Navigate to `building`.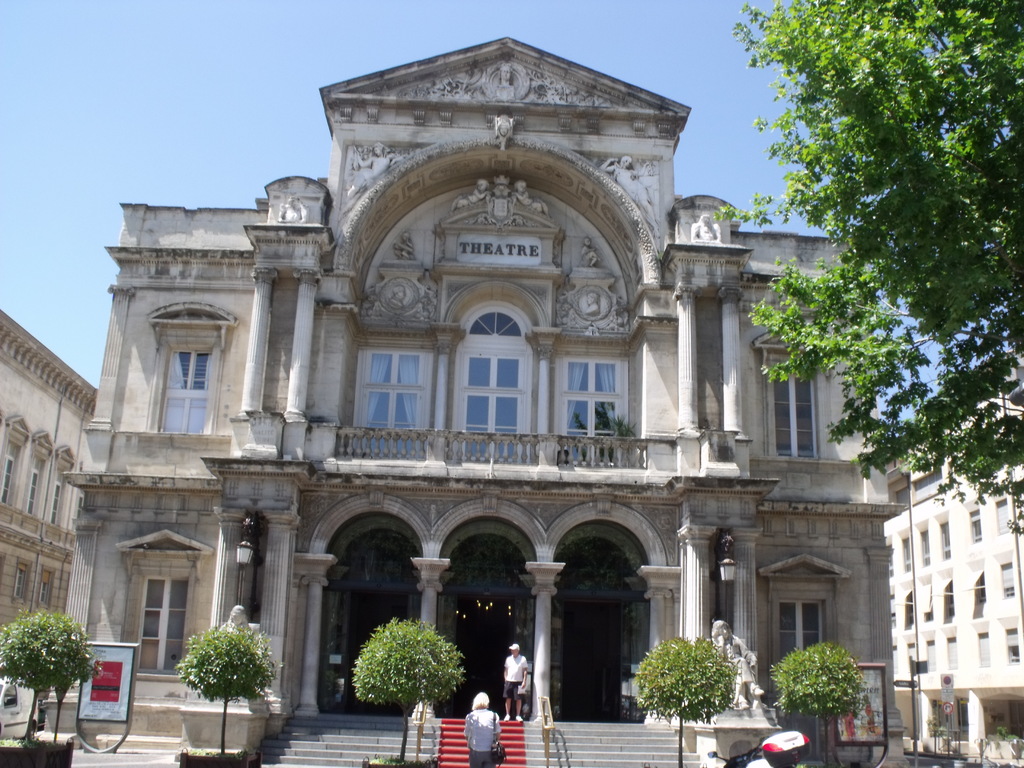
Navigation target: box=[57, 38, 911, 767].
